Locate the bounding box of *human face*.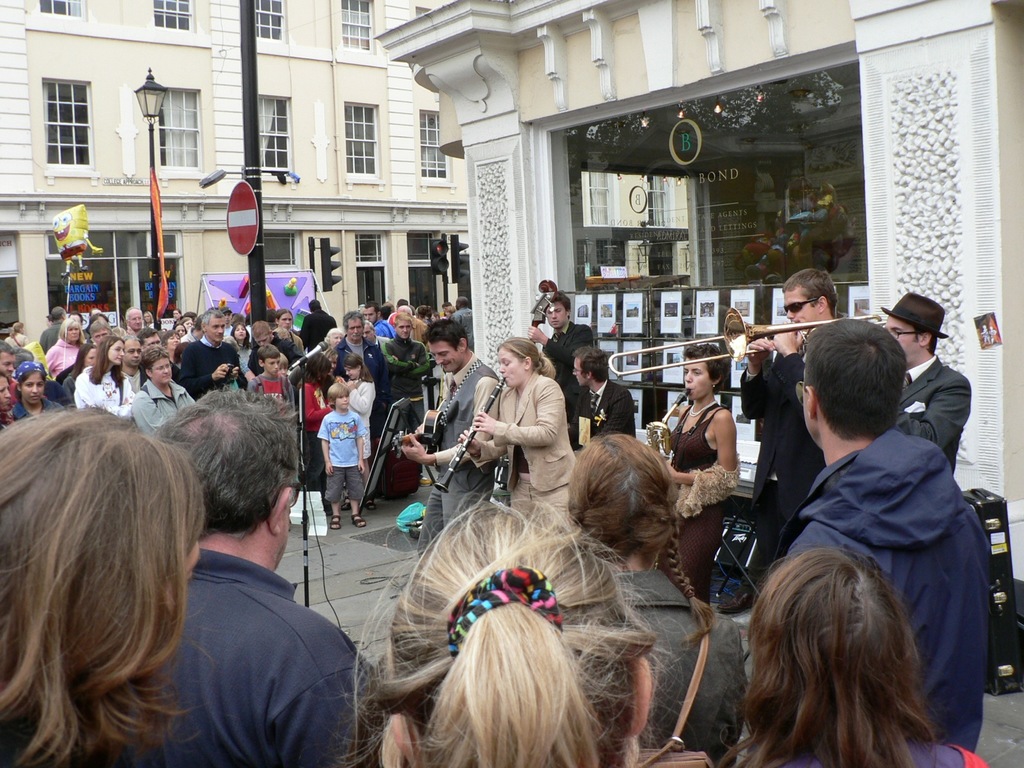
Bounding box: {"left": 0, "top": 378, "right": 9, "bottom": 410}.
